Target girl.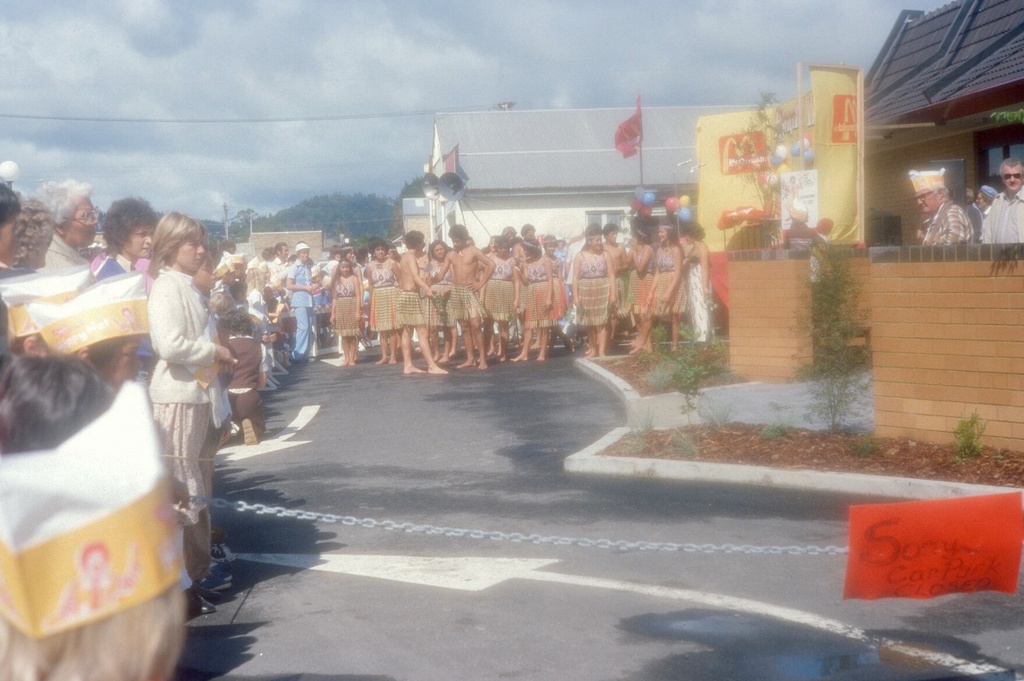
Target region: [x1=628, y1=218, x2=658, y2=349].
